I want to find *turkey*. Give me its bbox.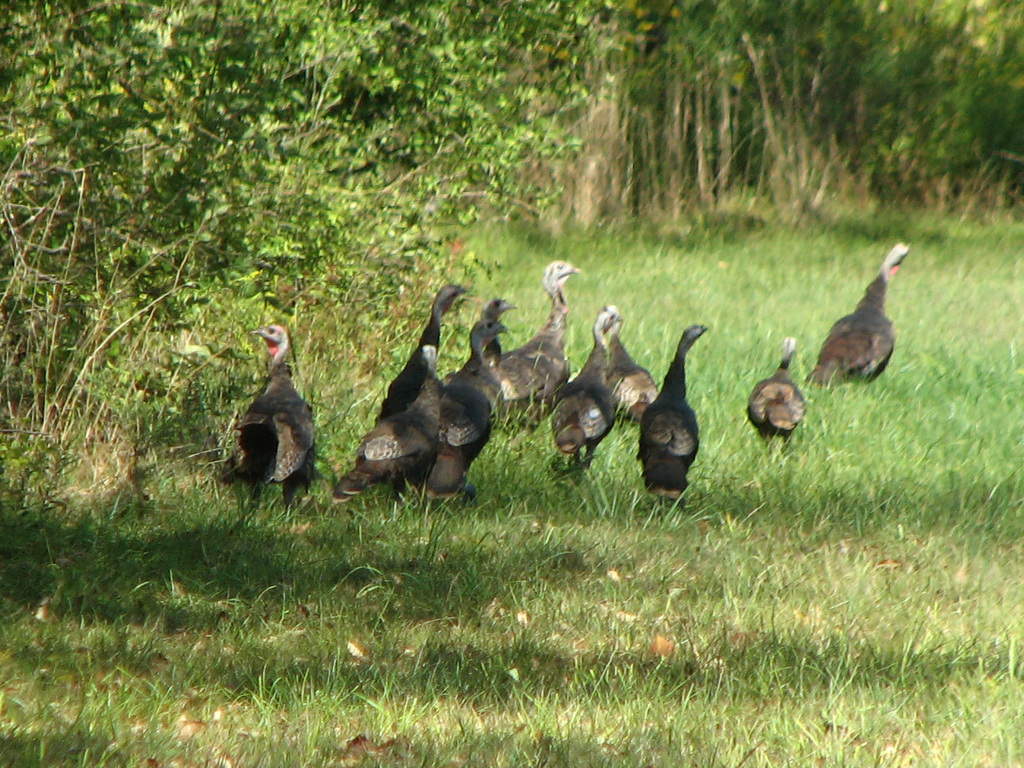
(x1=797, y1=240, x2=912, y2=387).
